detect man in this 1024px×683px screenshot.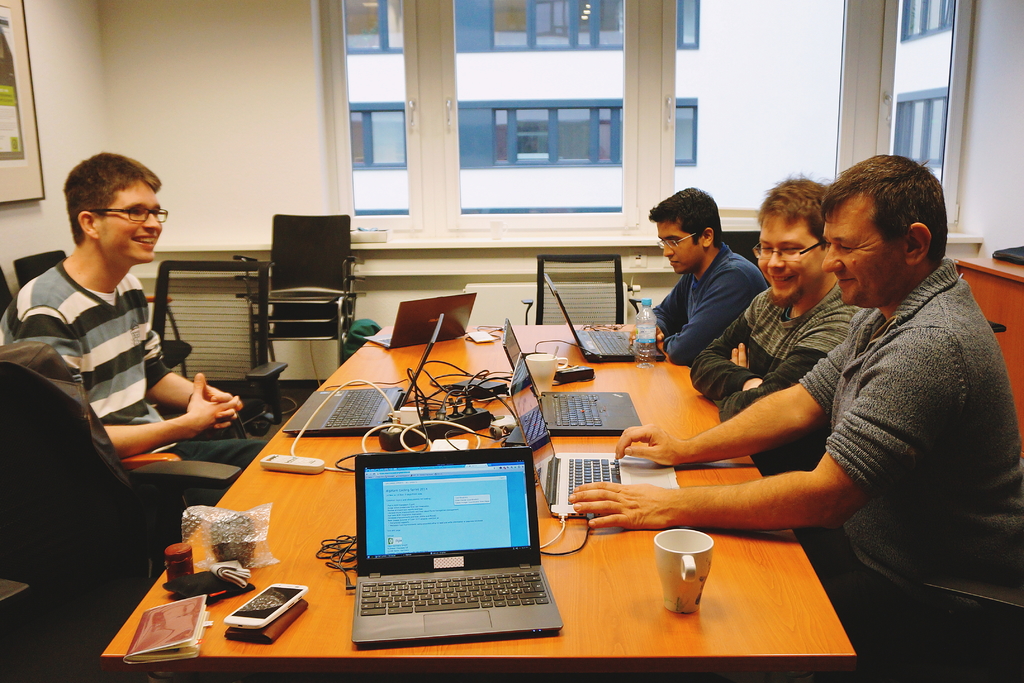
Detection: BBox(627, 187, 772, 367).
